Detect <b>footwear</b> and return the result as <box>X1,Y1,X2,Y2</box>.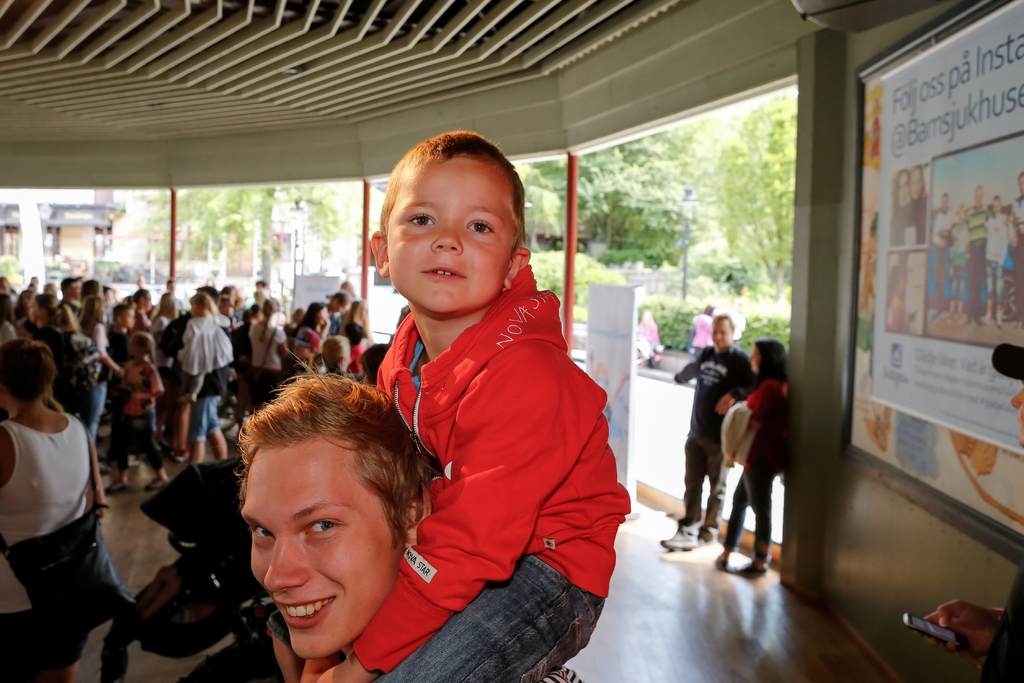
<box>703,528,719,541</box>.
